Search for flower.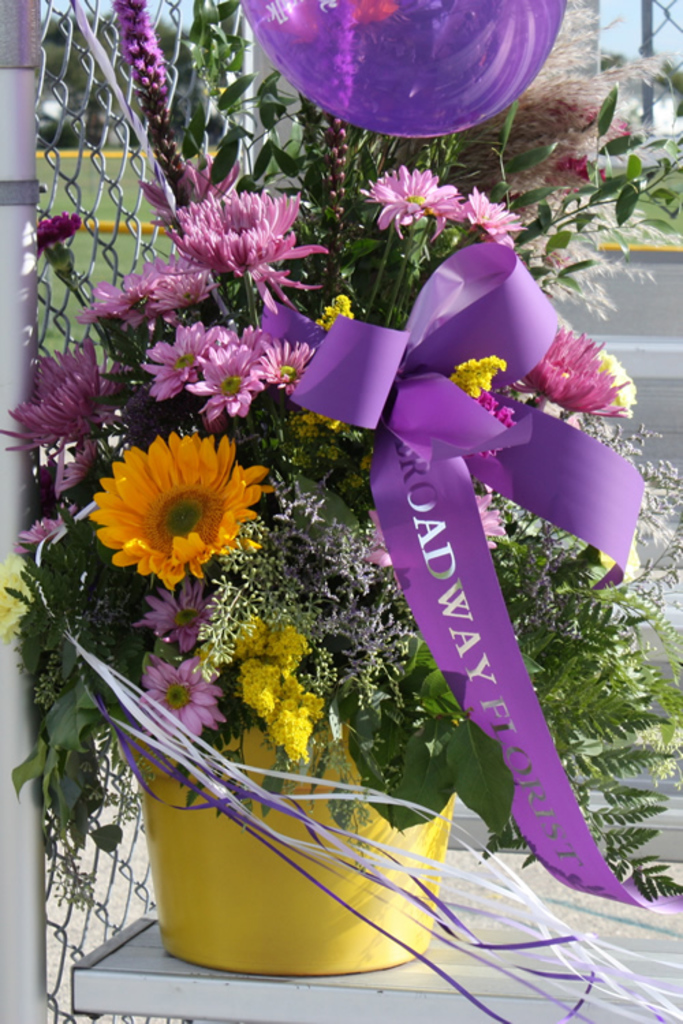
Found at (left=456, top=184, right=523, bottom=248).
